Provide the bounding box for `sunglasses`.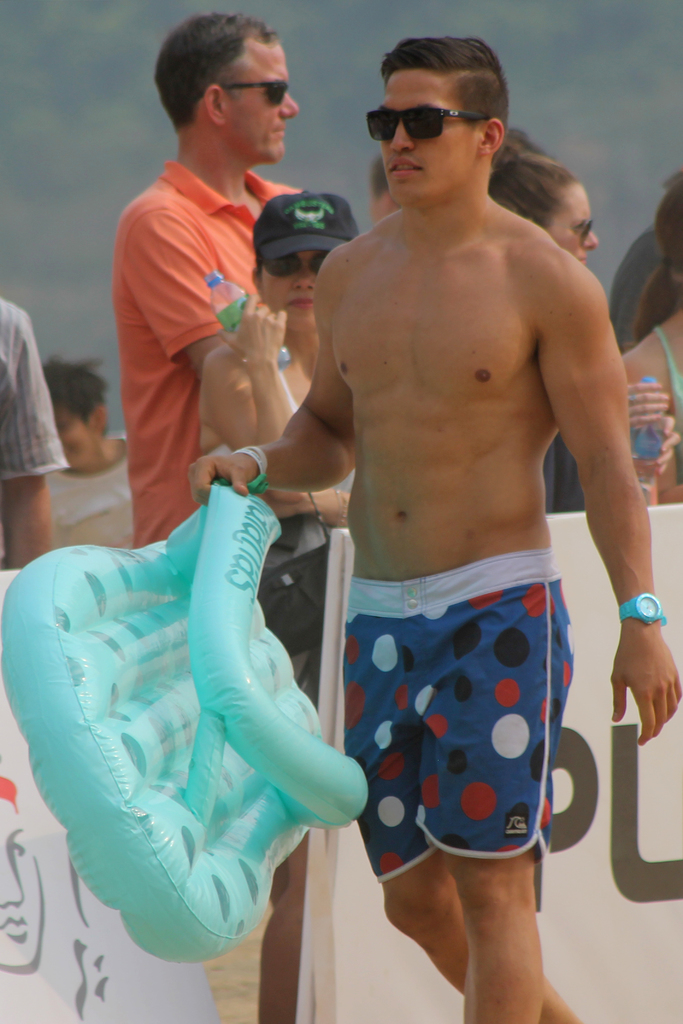
264,254,329,285.
